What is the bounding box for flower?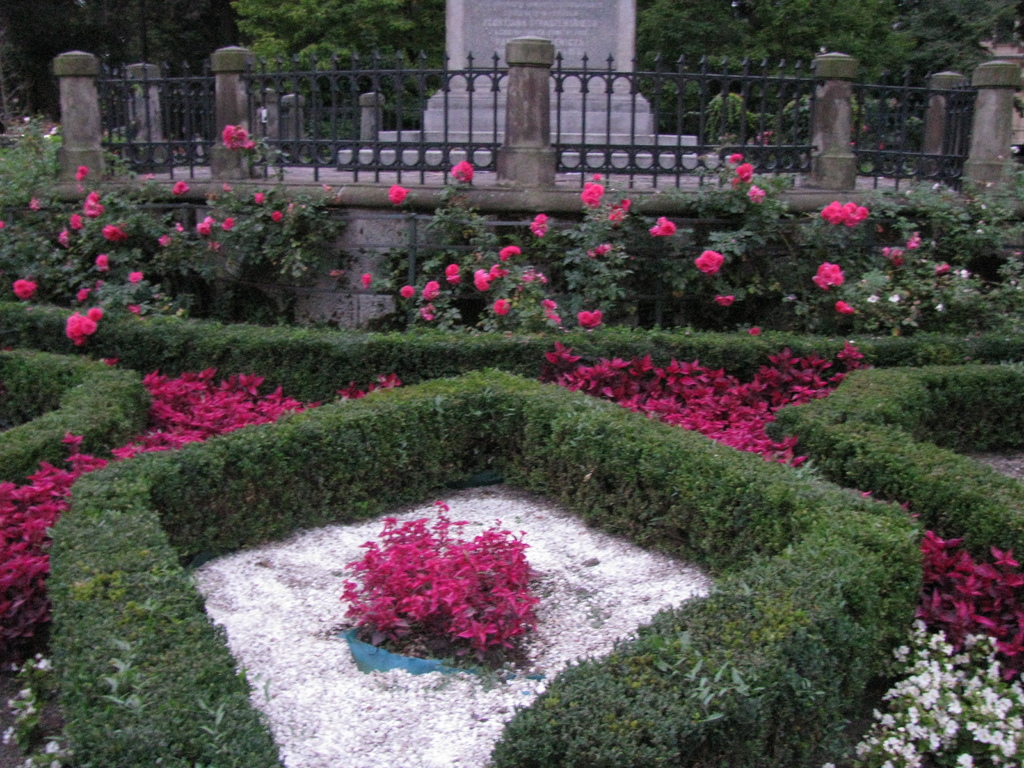
[x1=84, y1=193, x2=106, y2=214].
